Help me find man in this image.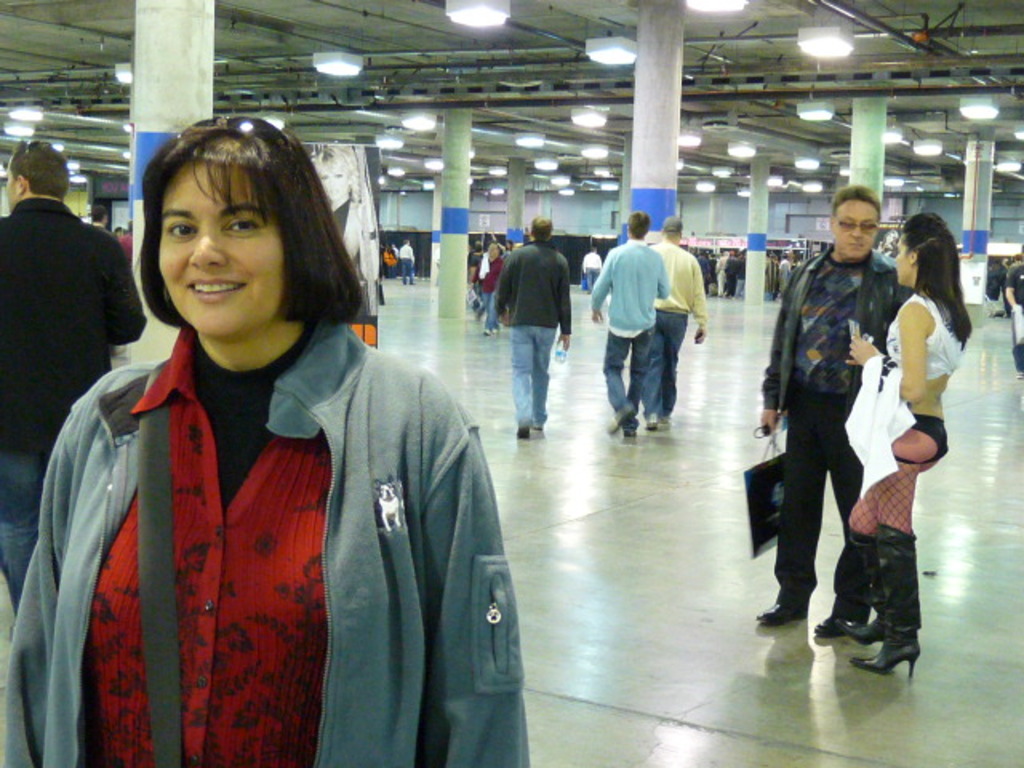
Found it: <bbox>763, 246, 779, 291</bbox>.
